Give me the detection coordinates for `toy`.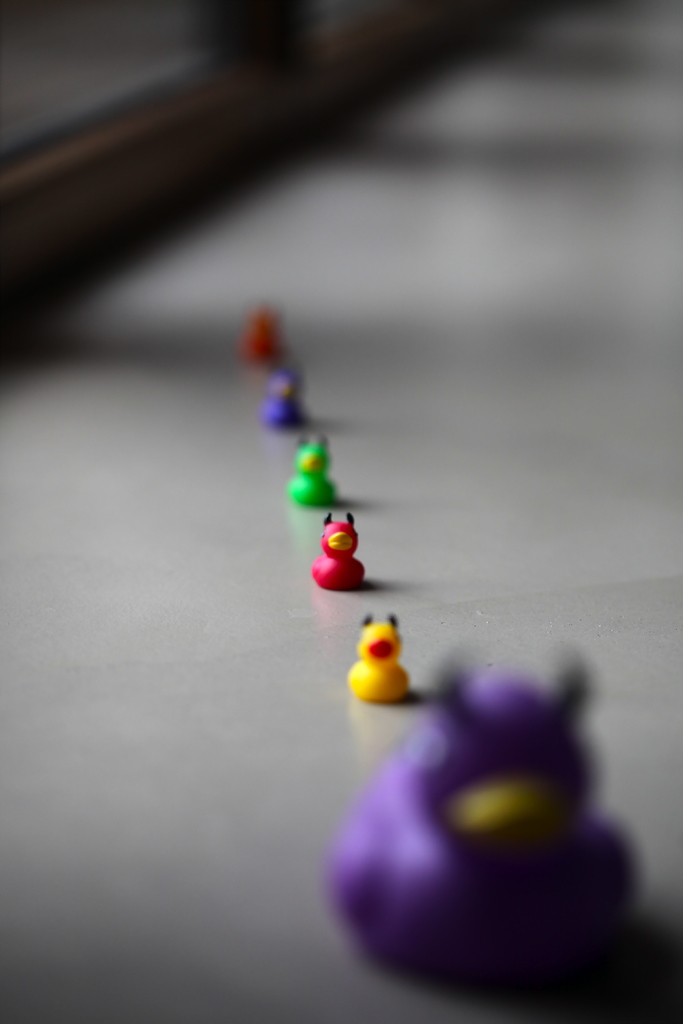
{"x1": 317, "y1": 630, "x2": 636, "y2": 991}.
